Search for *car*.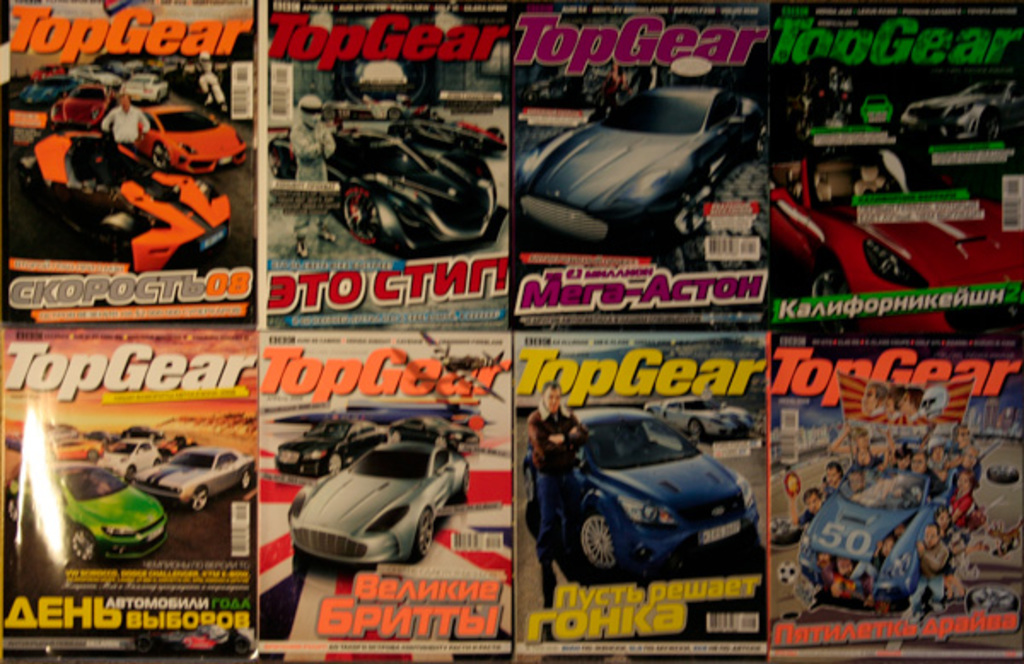
Found at 381/99/507/159.
